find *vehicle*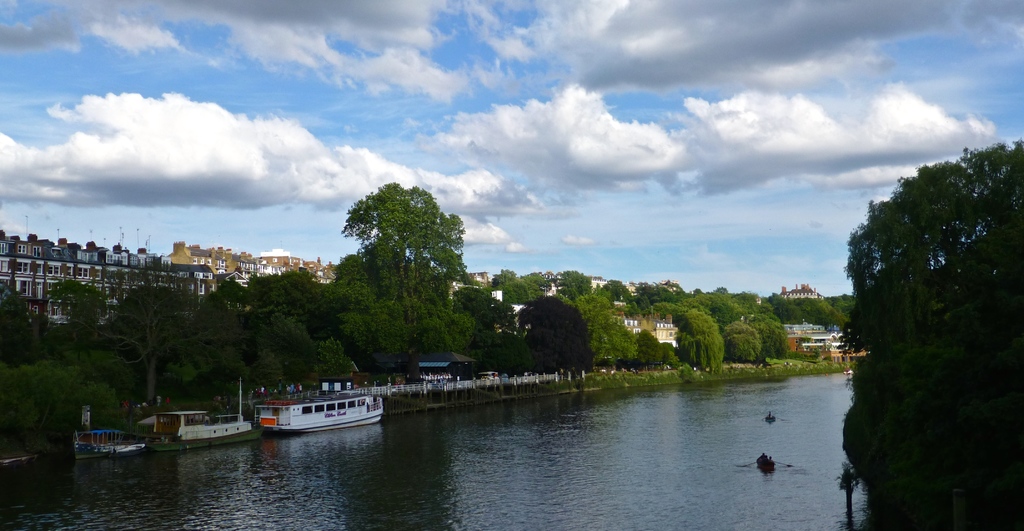
pyautogui.locateOnScreen(248, 380, 376, 434)
